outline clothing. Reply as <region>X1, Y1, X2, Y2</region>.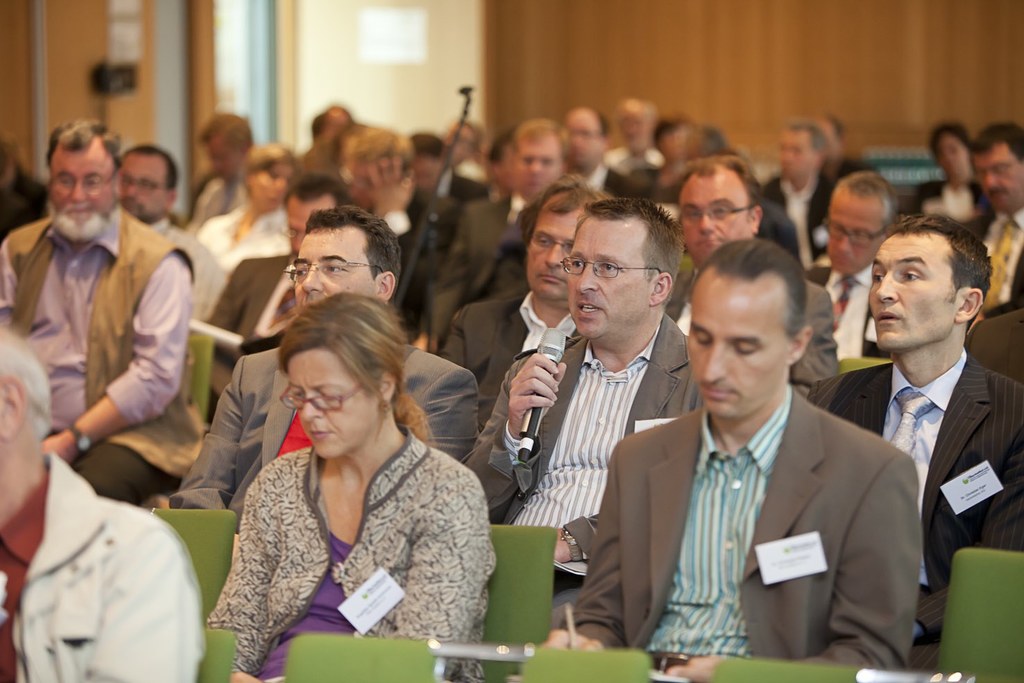
<region>669, 265, 850, 407</region>.
